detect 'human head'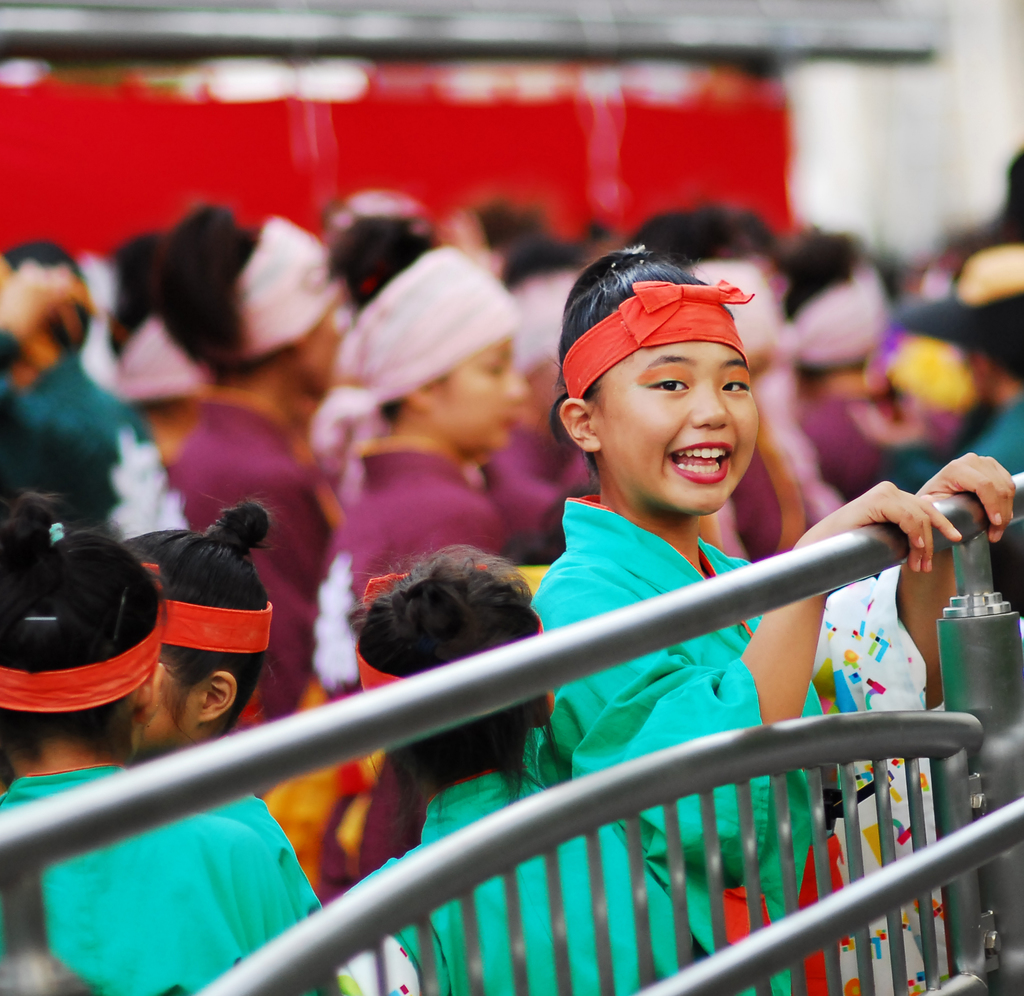
Rect(964, 246, 1023, 394)
